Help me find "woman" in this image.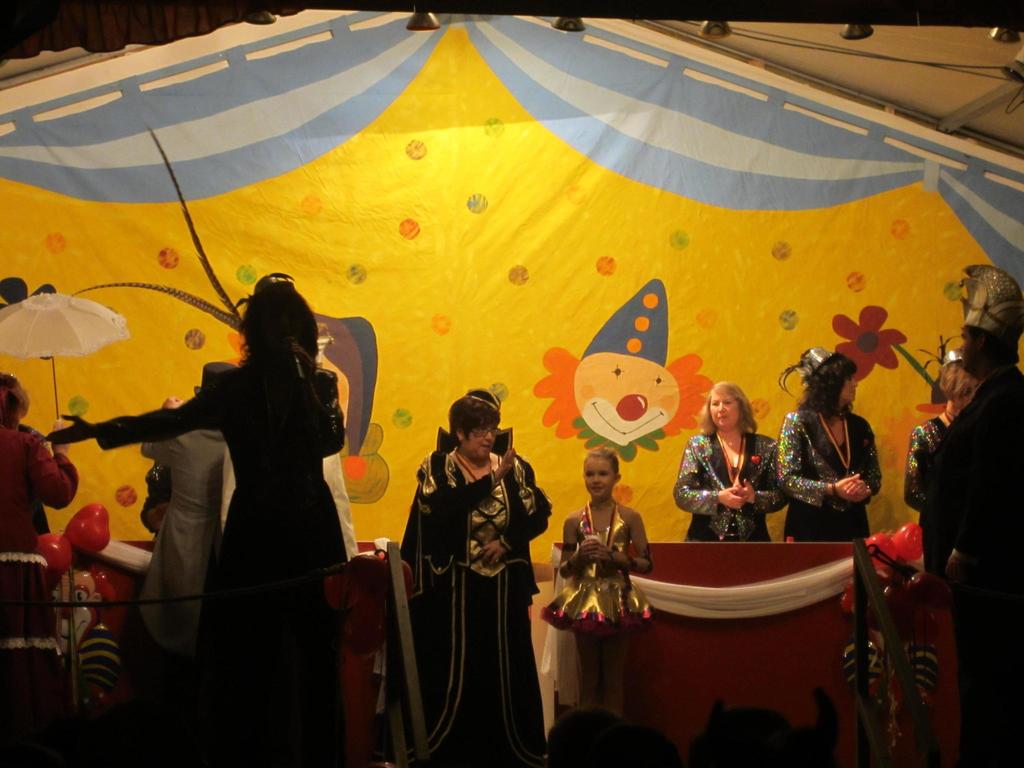
Found it: <box>45,270,347,766</box>.
